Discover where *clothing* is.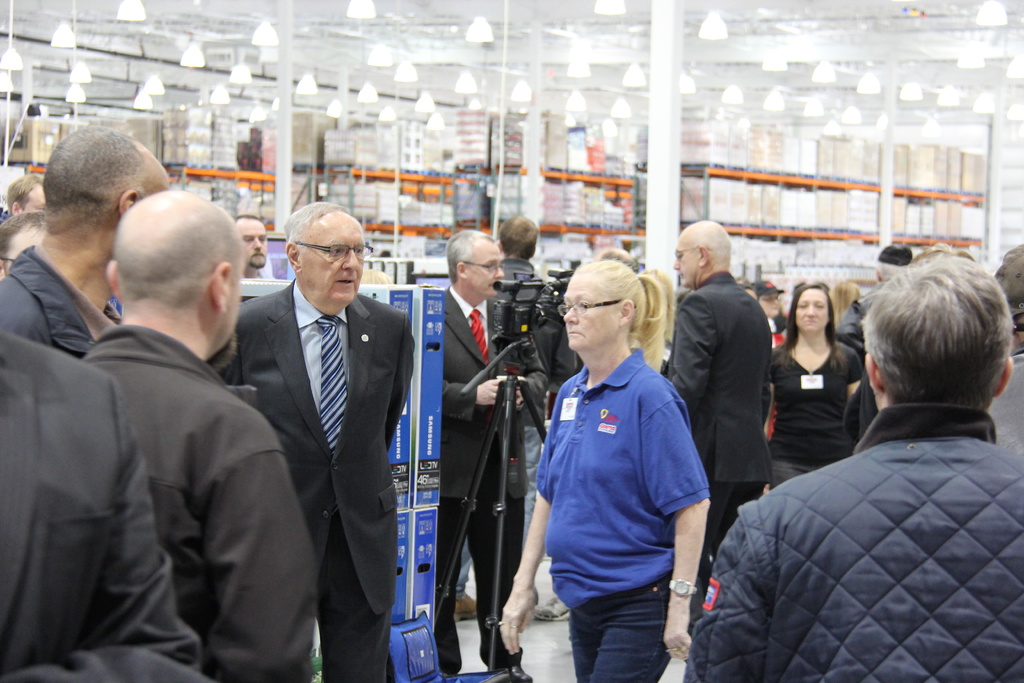
Discovered at (left=213, top=273, right=415, bottom=682).
